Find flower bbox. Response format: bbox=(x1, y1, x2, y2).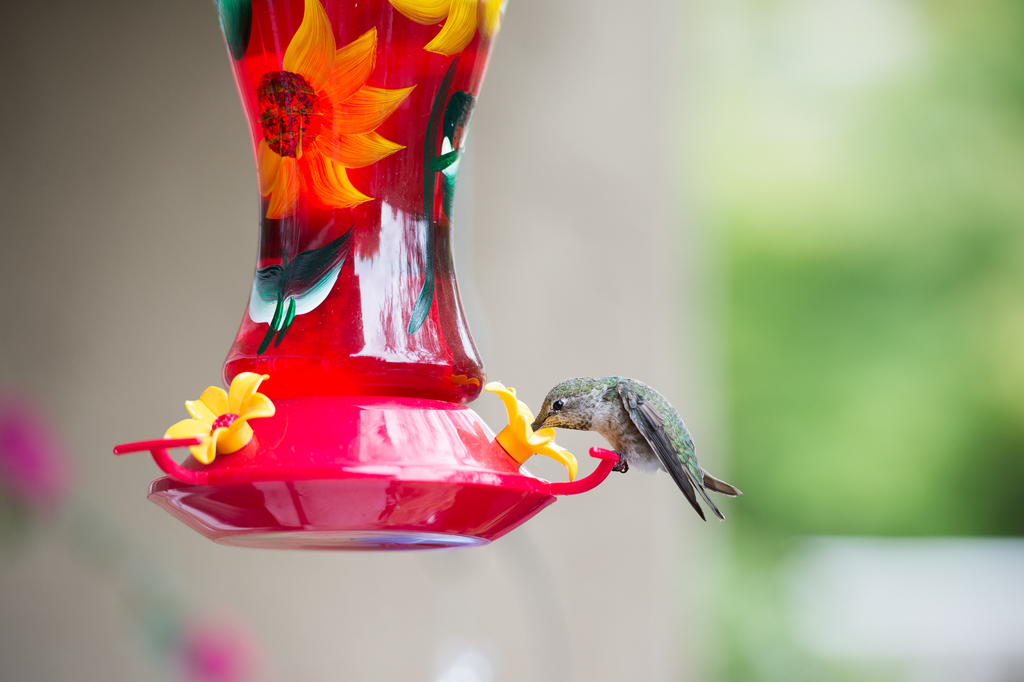
bbox=(232, 33, 435, 193).
